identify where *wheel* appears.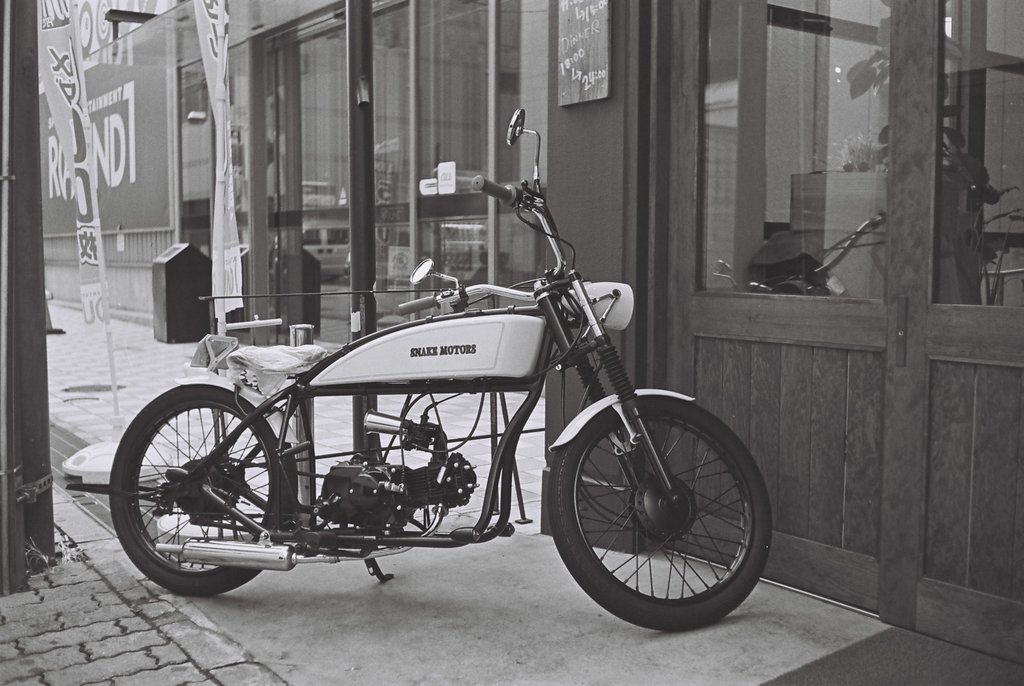
Appears at [x1=111, y1=383, x2=280, y2=598].
